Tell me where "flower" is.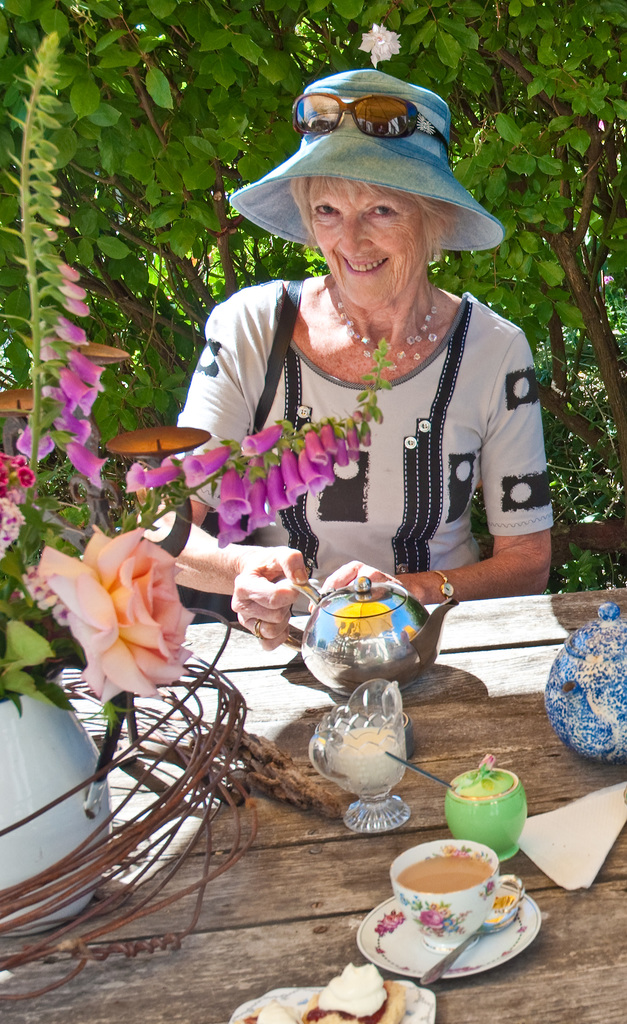
"flower" is at Rect(0, 449, 40, 560).
